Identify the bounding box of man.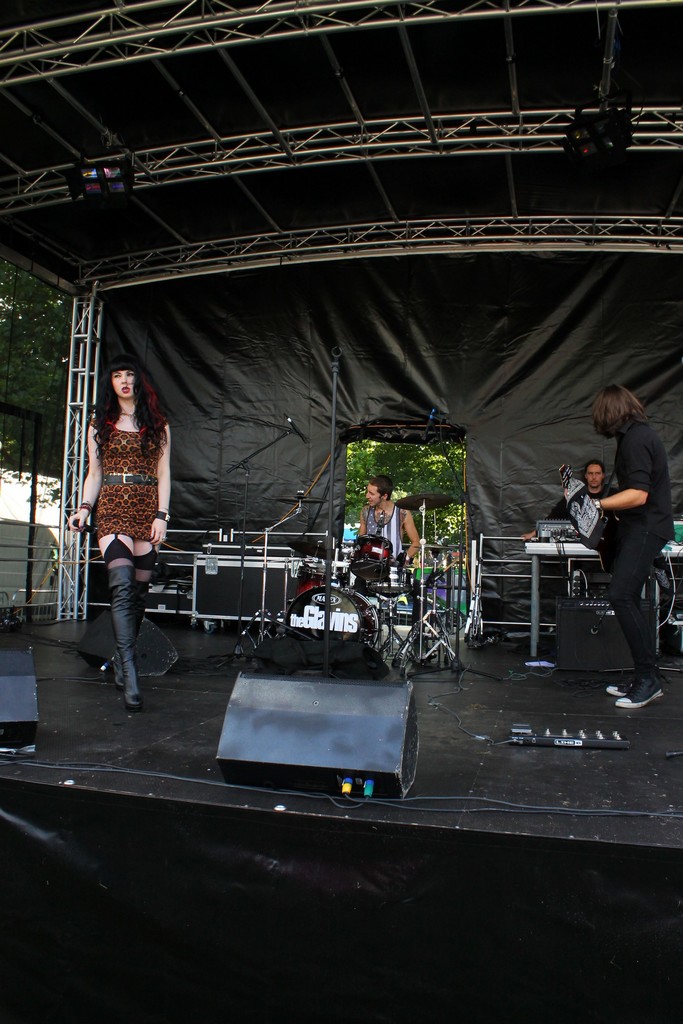
604,381,668,708.
